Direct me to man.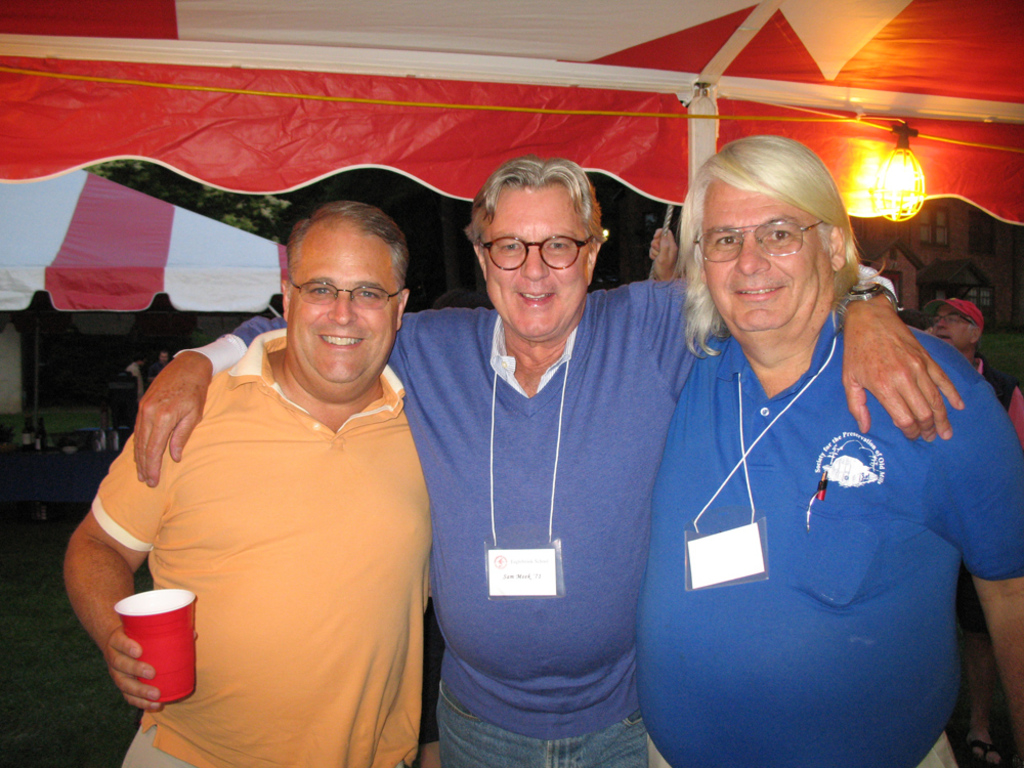
Direction: [924,297,1016,767].
